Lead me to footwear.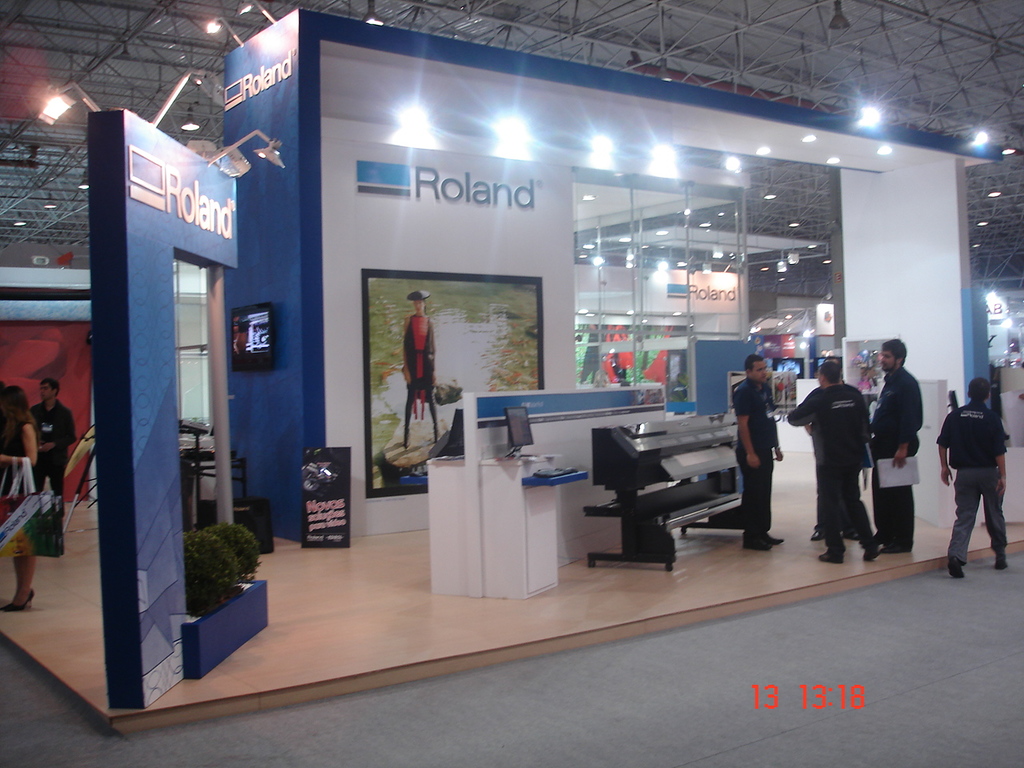
Lead to 946 555 966 581.
